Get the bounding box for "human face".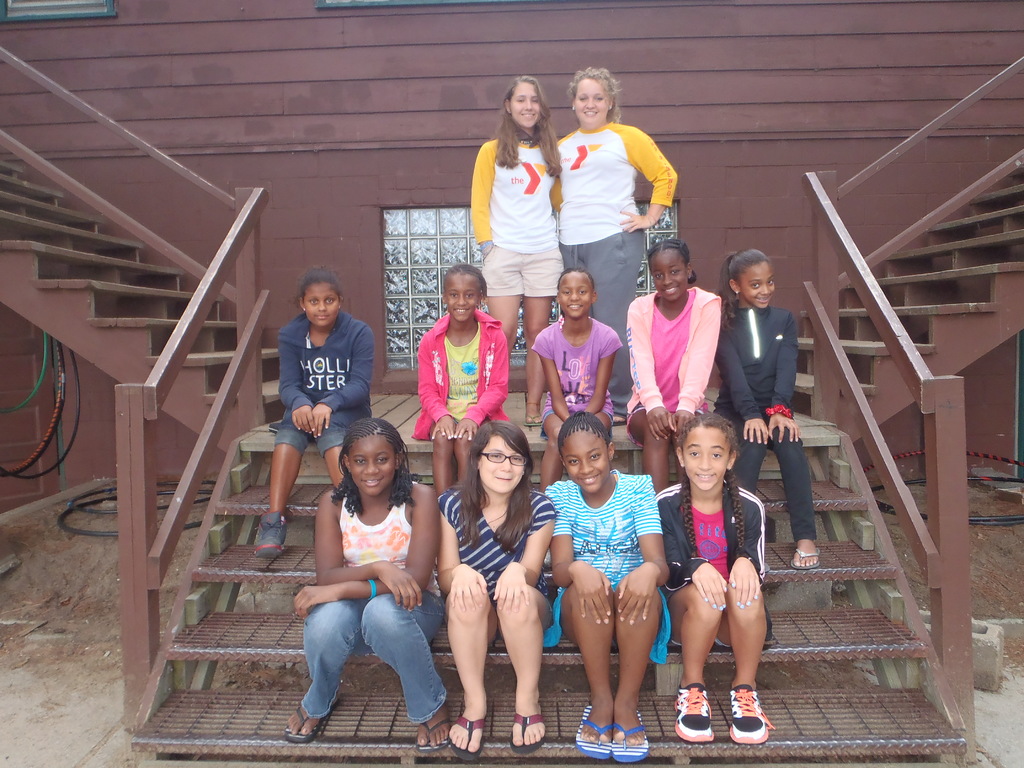
detection(477, 442, 530, 494).
